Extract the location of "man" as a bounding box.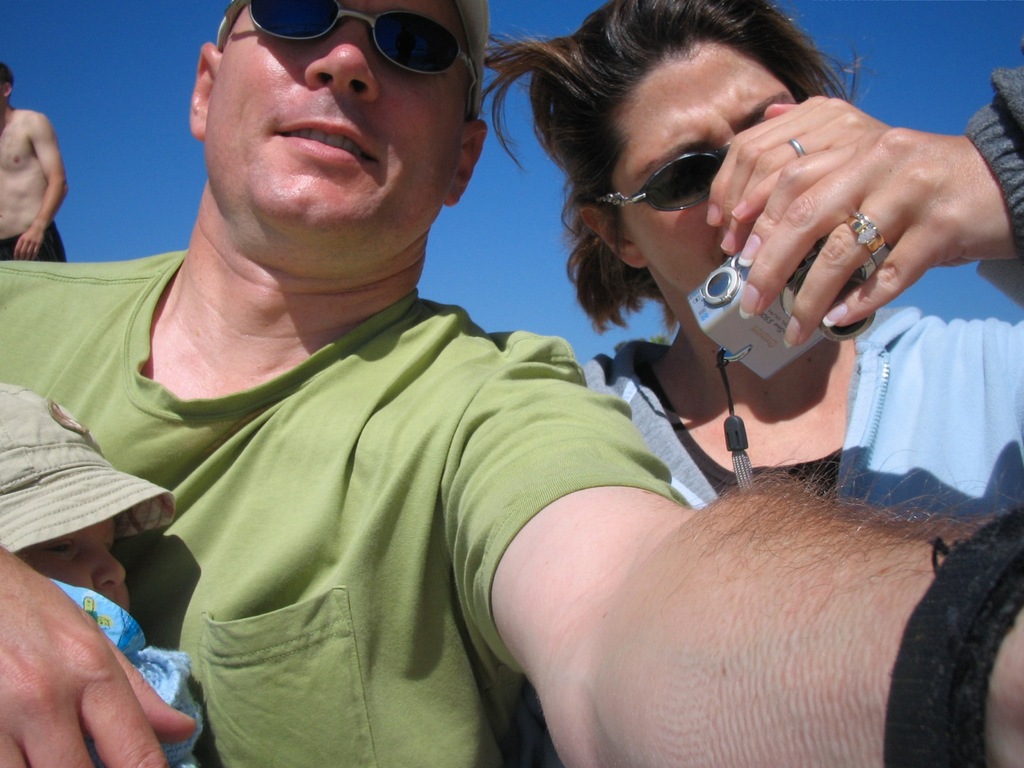
rect(0, 0, 1023, 767).
